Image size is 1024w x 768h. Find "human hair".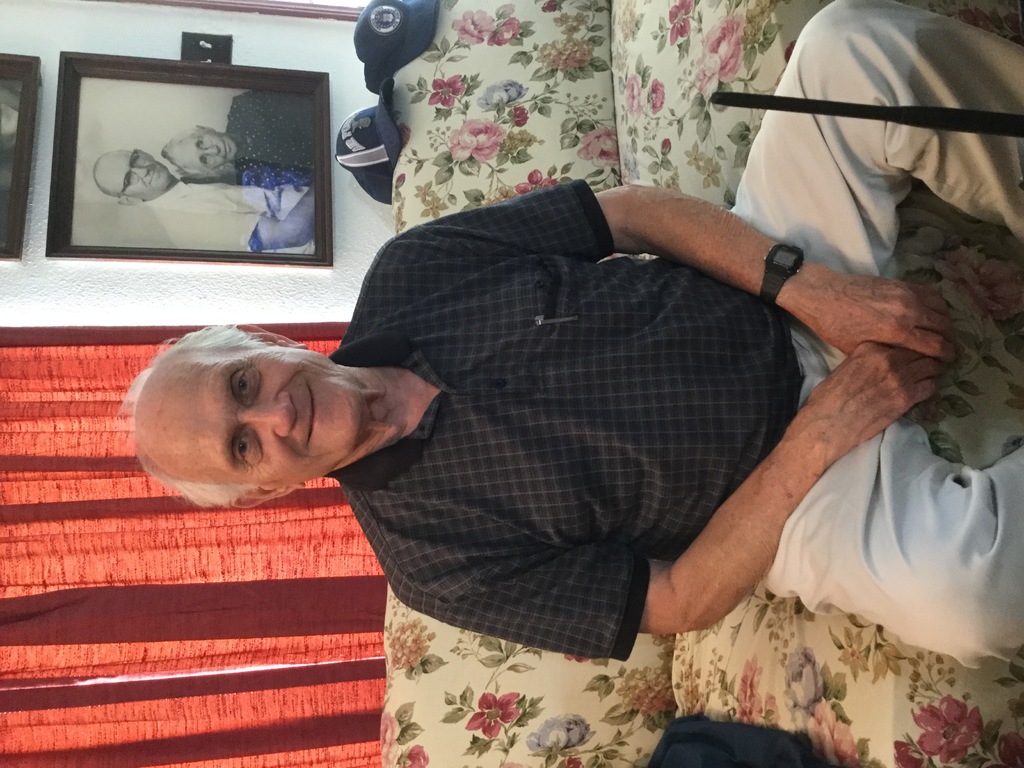
left=90, top=154, right=138, bottom=202.
